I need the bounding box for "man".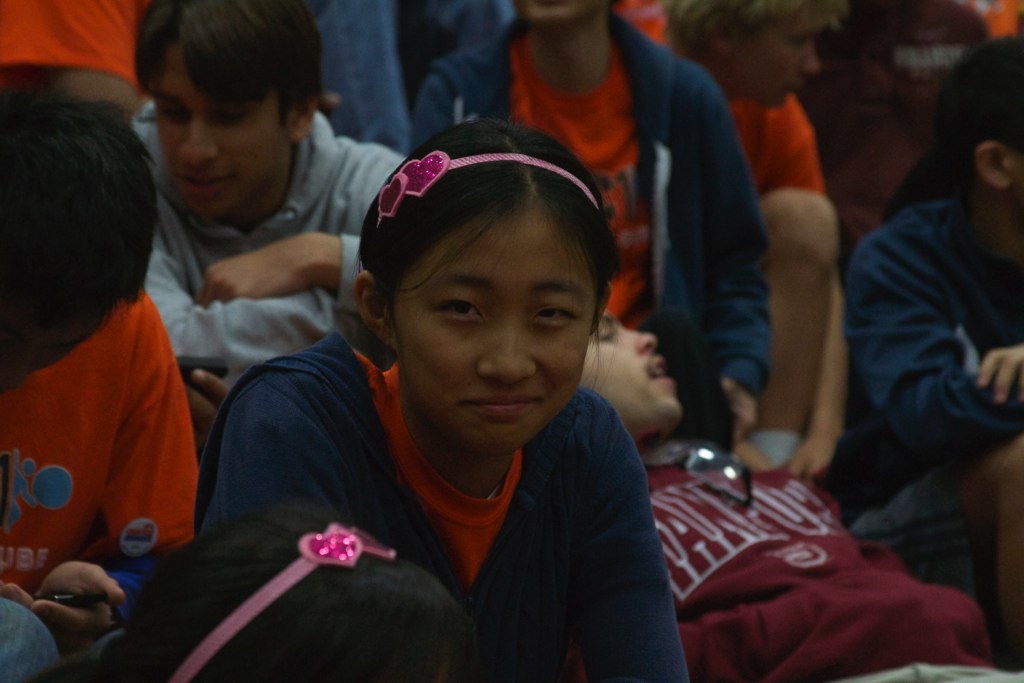
Here it is: <bbox>62, 30, 392, 439</bbox>.
